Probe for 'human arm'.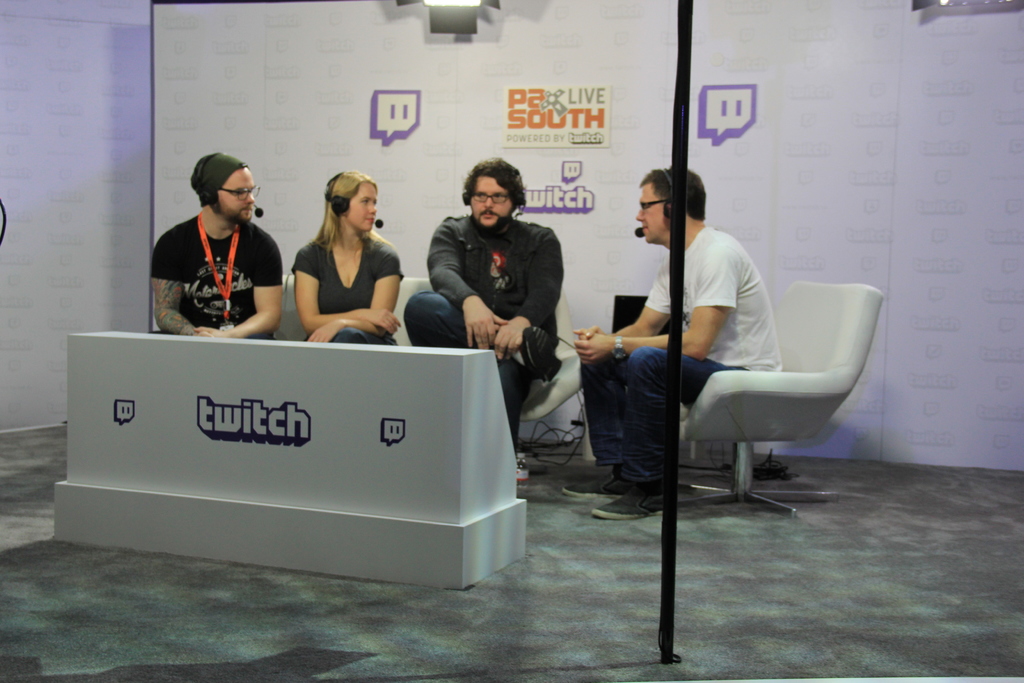
Probe result: 289:251:410:344.
